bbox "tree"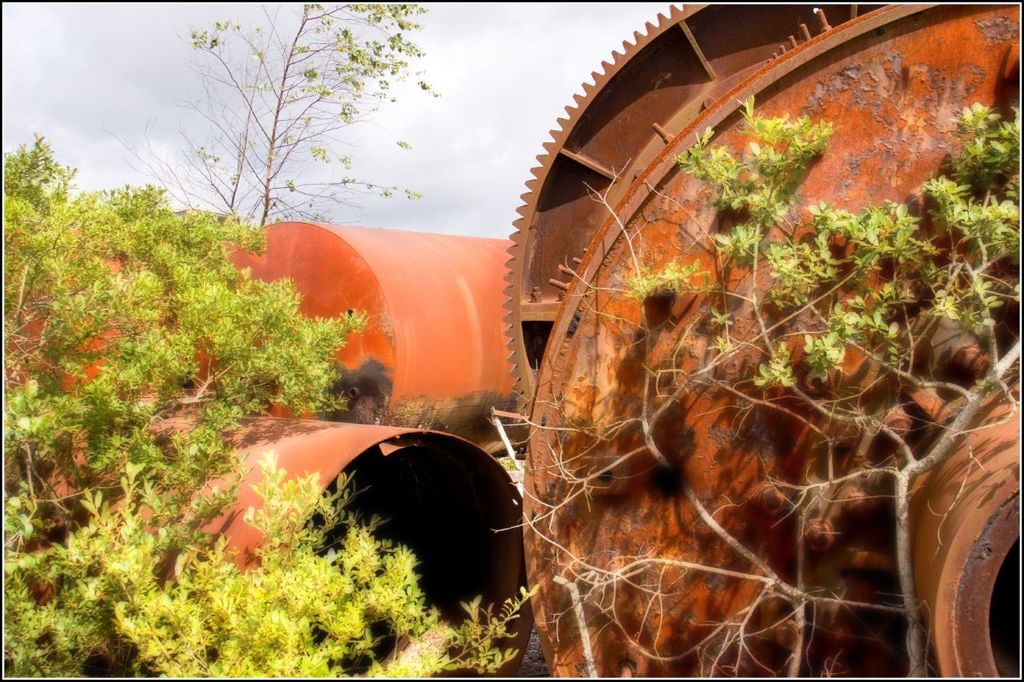
pyautogui.locateOnScreen(0, 422, 440, 681)
